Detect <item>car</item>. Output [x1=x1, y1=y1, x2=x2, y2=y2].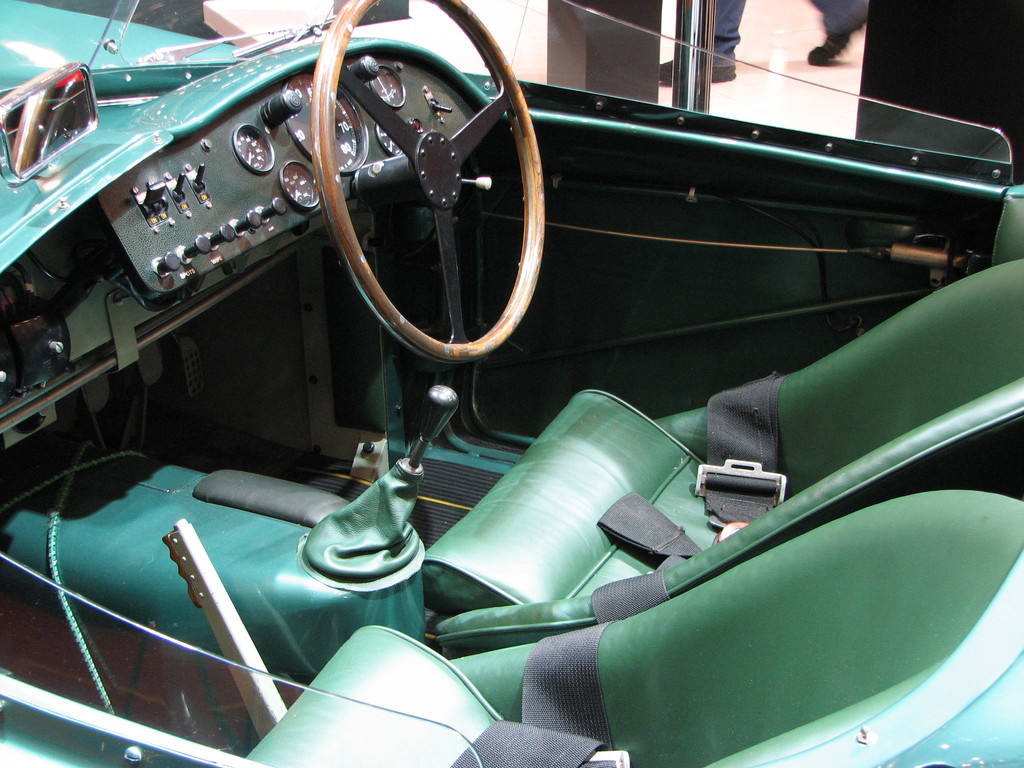
[x1=0, y1=0, x2=1023, y2=767].
